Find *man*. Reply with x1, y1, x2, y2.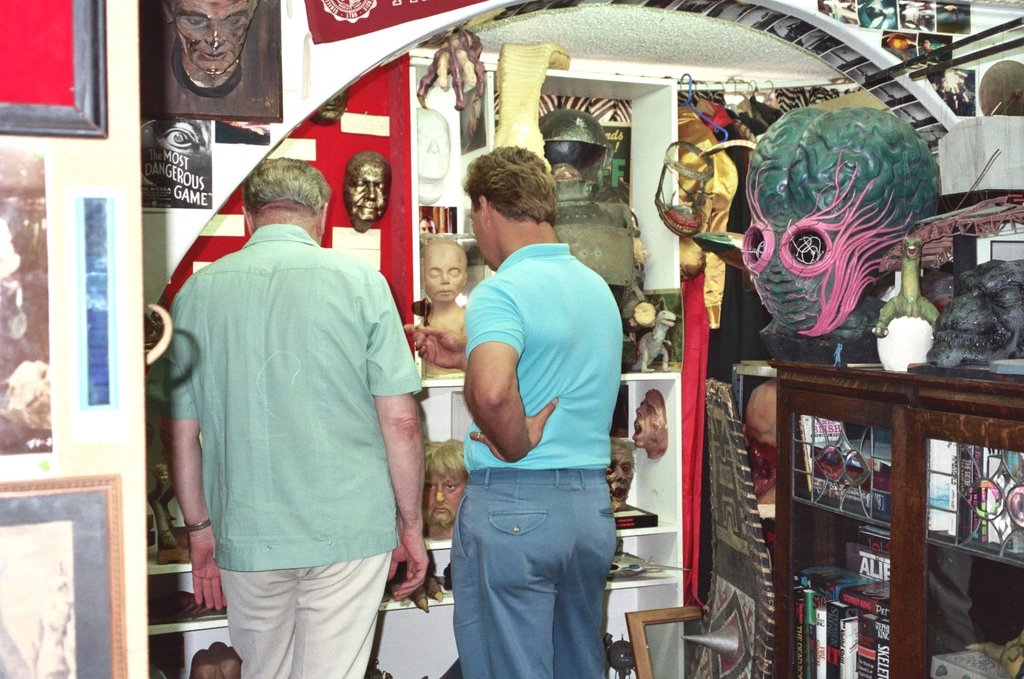
423, 434, 478, 549.
